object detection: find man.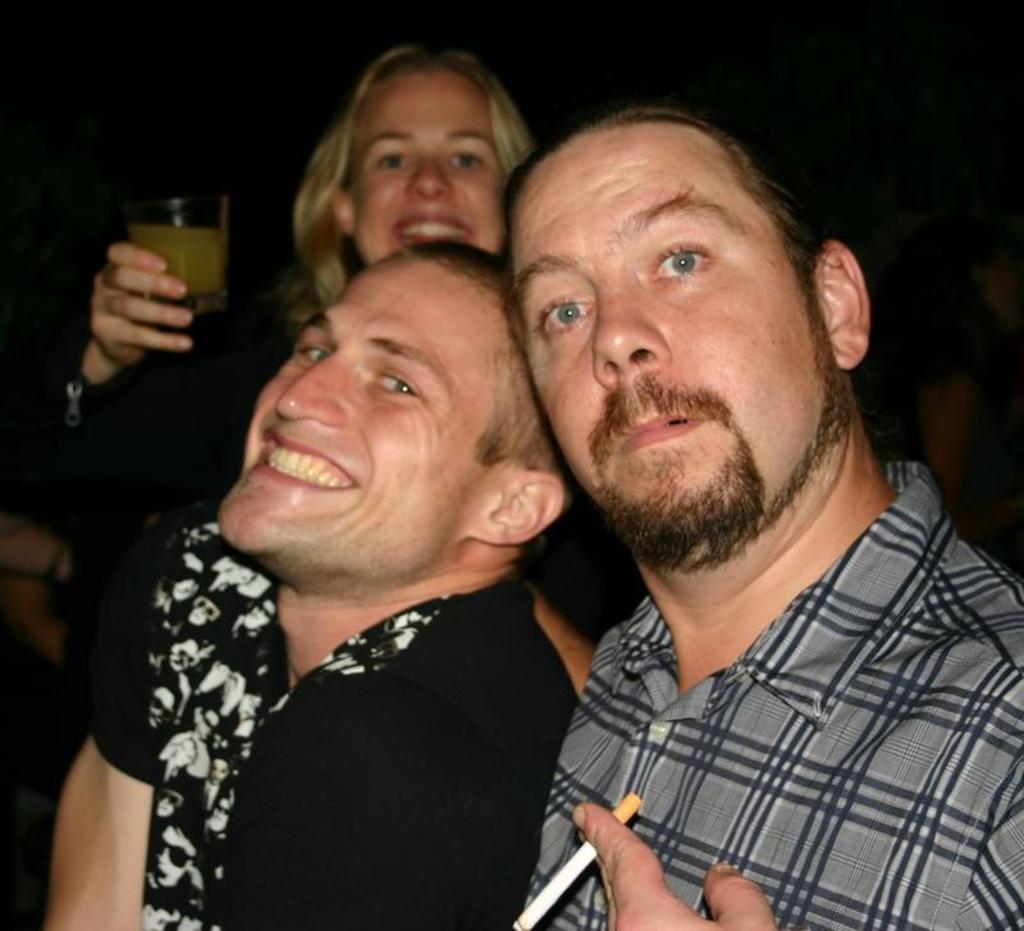
BBox(212, 232, 579, 930).
